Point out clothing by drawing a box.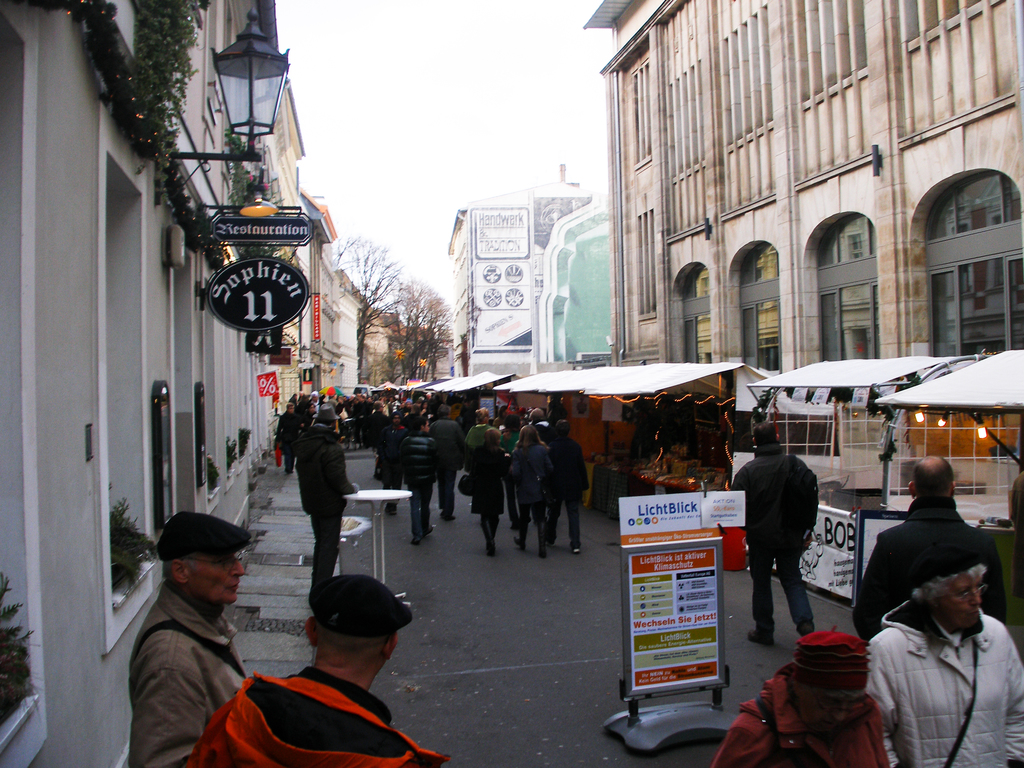
{"x1": 741, "y1": 422, "x2": 842, "y2": 658}.
